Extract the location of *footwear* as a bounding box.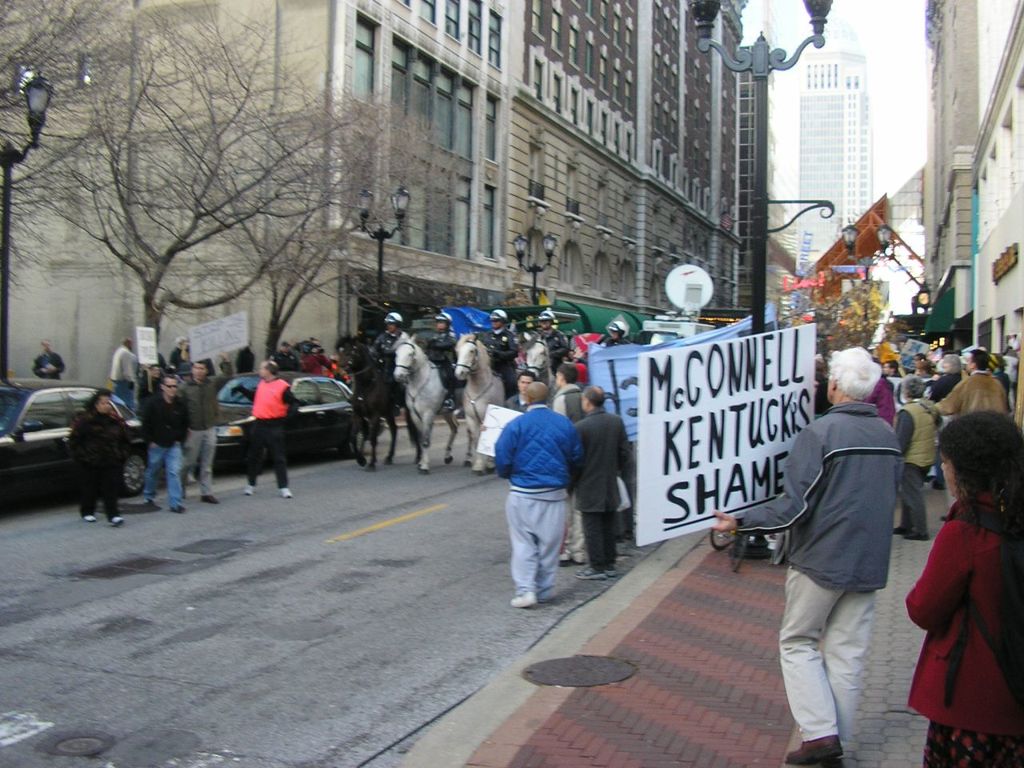
bbox(938, 513, 952, 522).
